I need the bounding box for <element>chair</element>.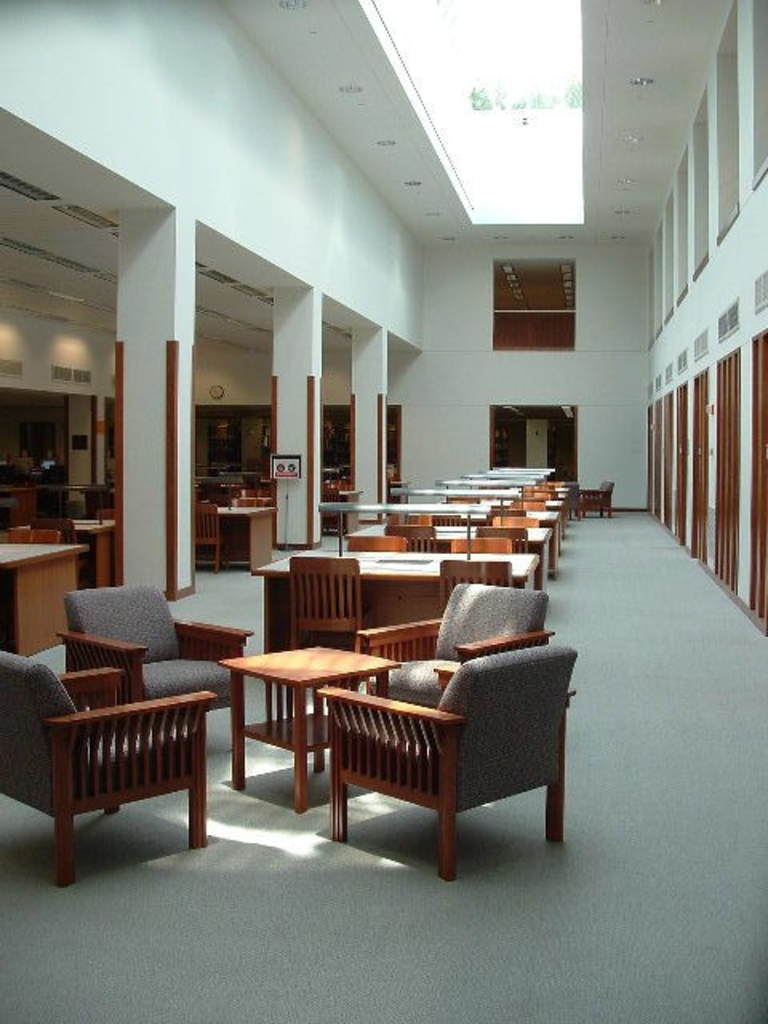
Here it is: crop(387, 523, 435, 552).
